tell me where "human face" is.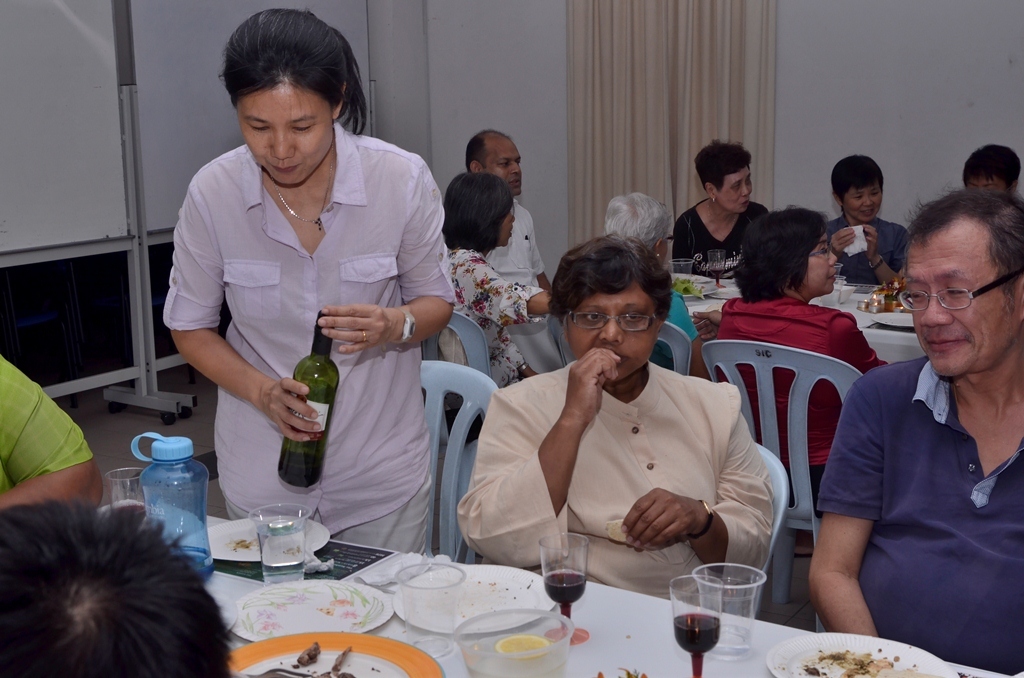
"human face" is at (x1=906, y1=232, x2=1016, y2=376).
